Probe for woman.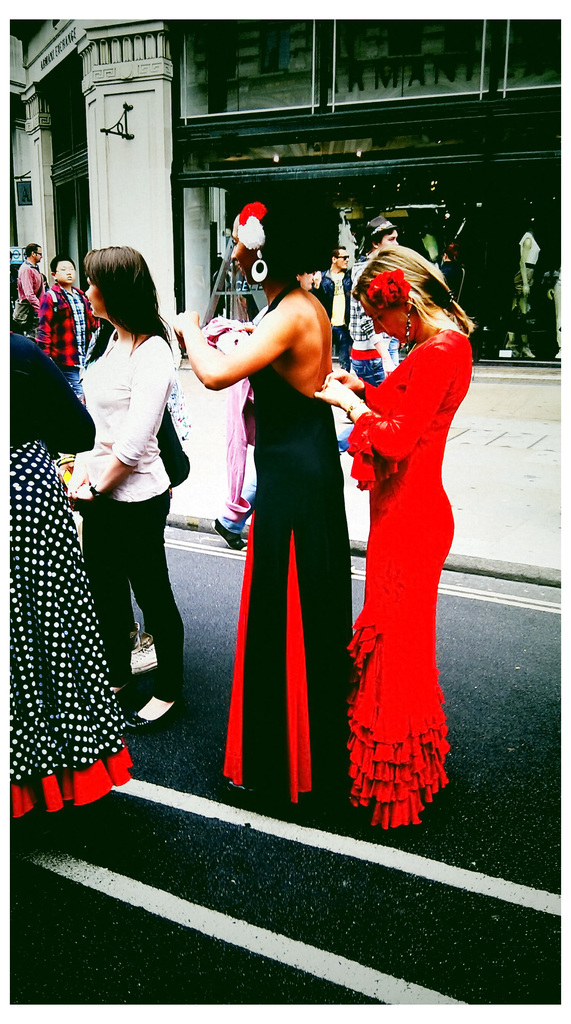
Probe result: <region>70, 248, 172, 727</region>.
